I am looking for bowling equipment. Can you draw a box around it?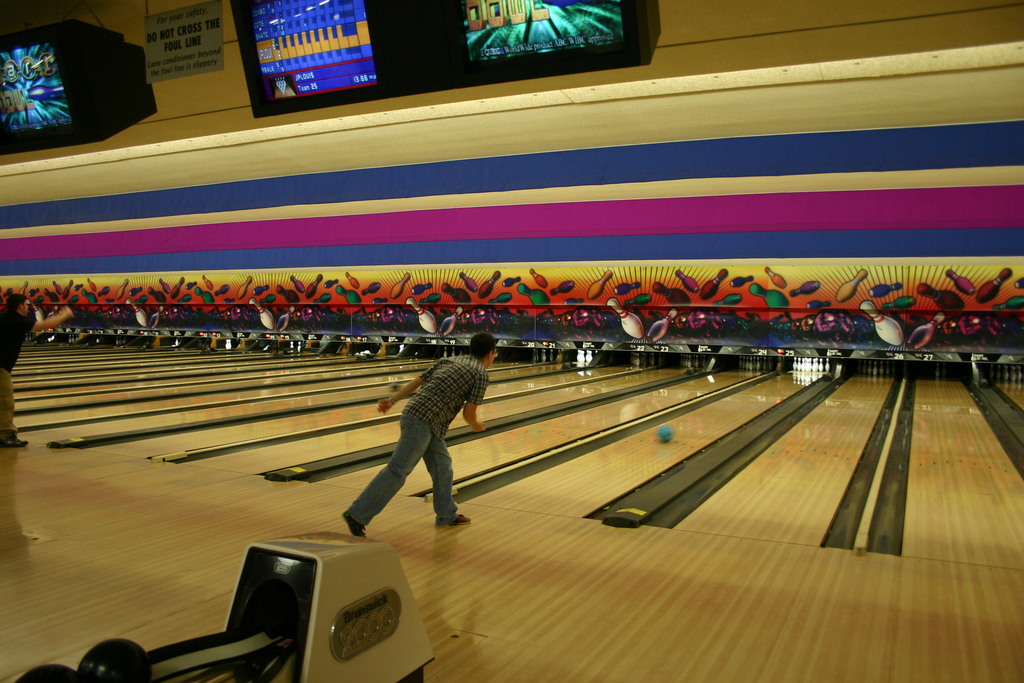
Sure, the bounding box is x1=472 y1=275 x2=498 y2=299.
